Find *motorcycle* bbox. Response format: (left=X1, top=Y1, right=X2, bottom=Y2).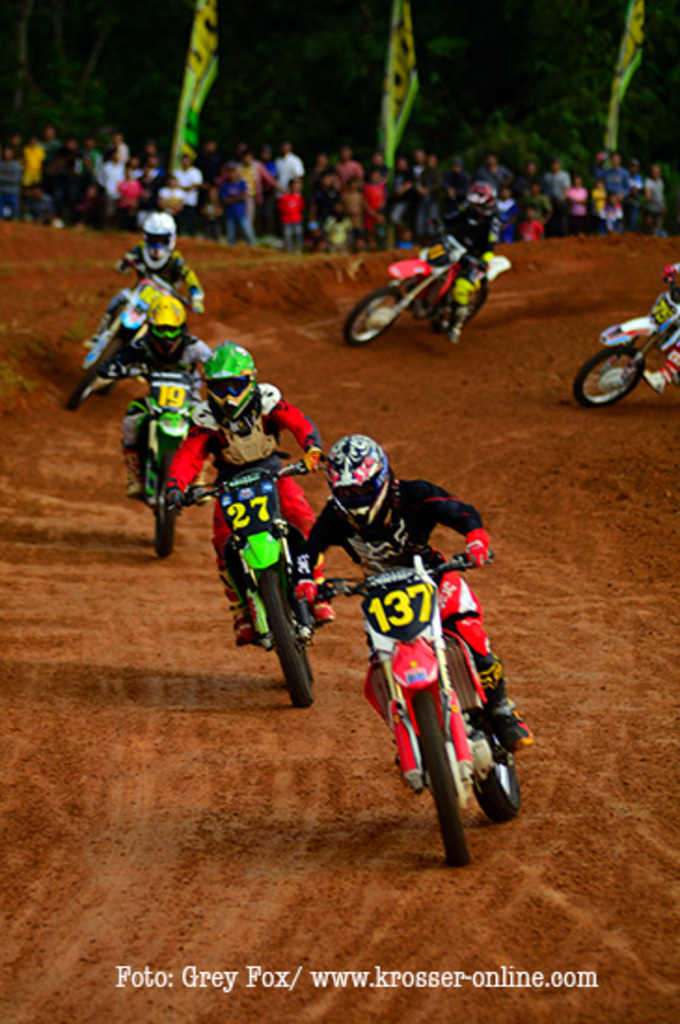
(left=75, top=246, right=197, bottom=415).
